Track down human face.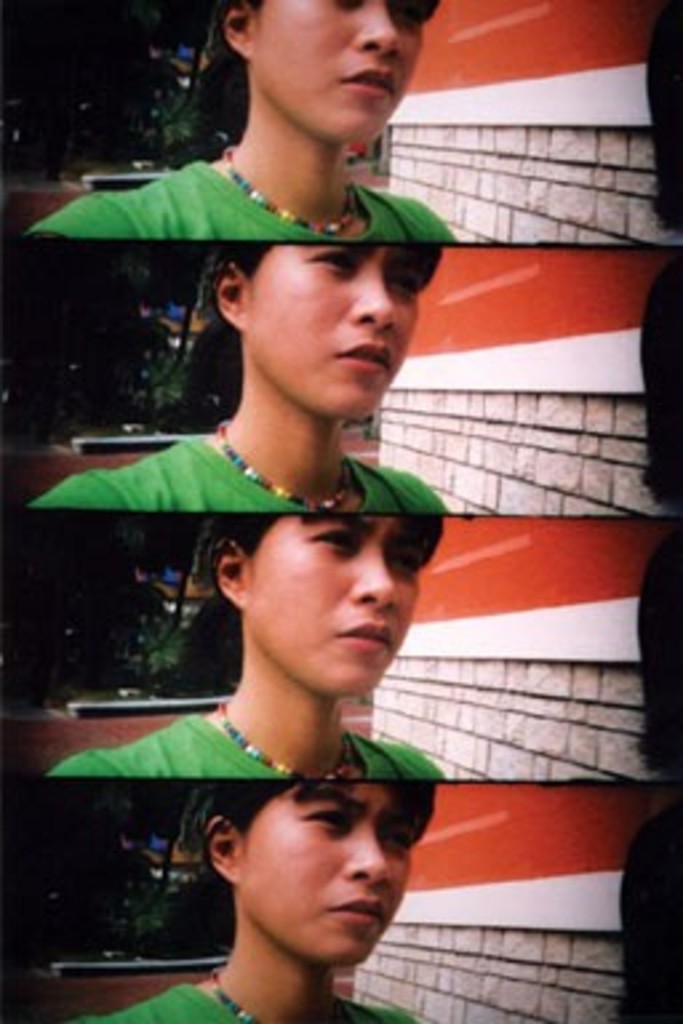
Tracked to l=240, t=243, r=448, b=424.
